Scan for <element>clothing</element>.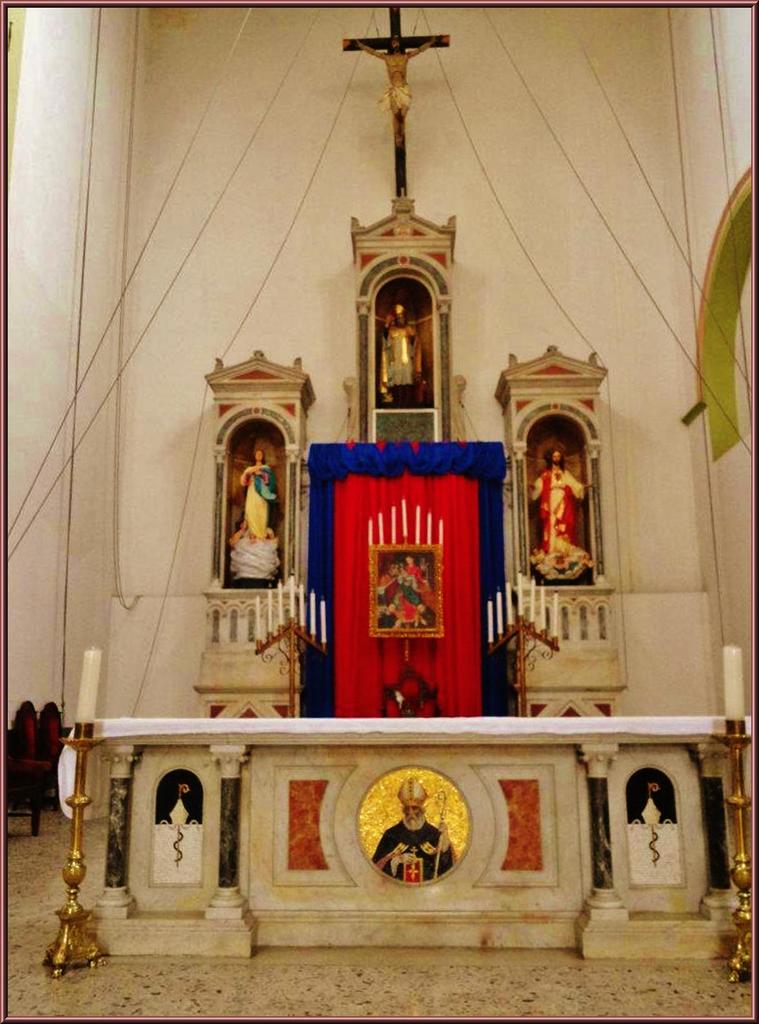
Scan result: <box>375,309,417,388</box>.
